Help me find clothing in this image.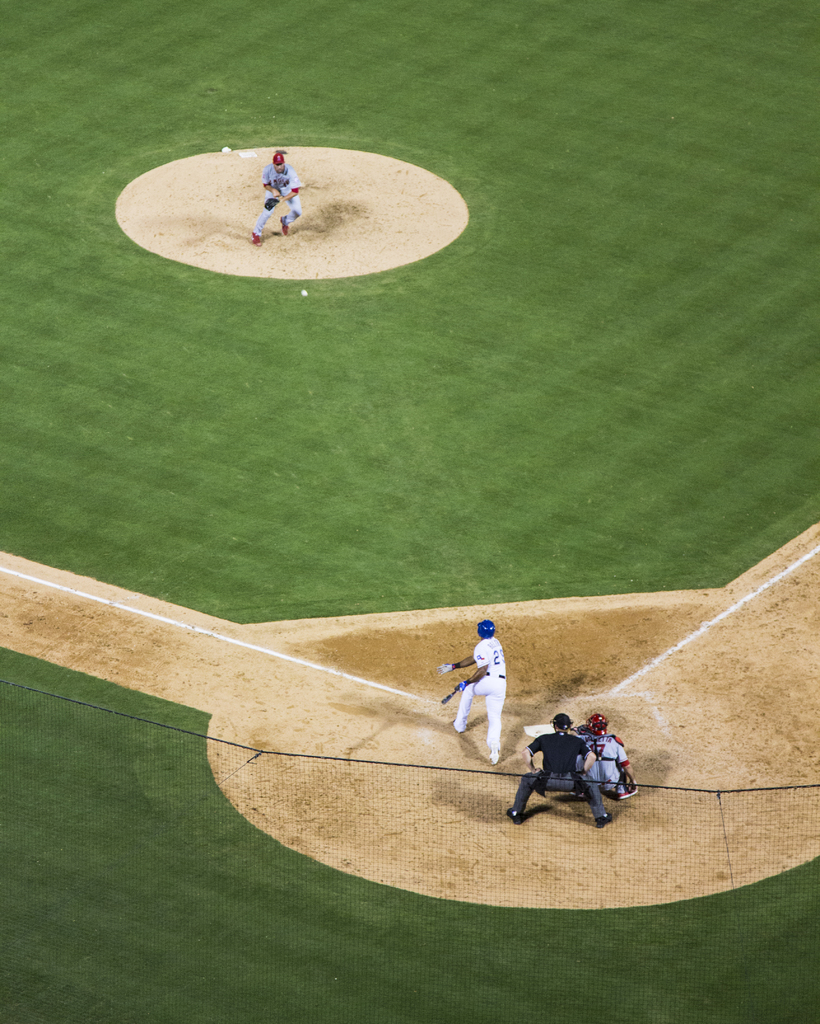
Found it: select_region(453, 632, 508, 763).
